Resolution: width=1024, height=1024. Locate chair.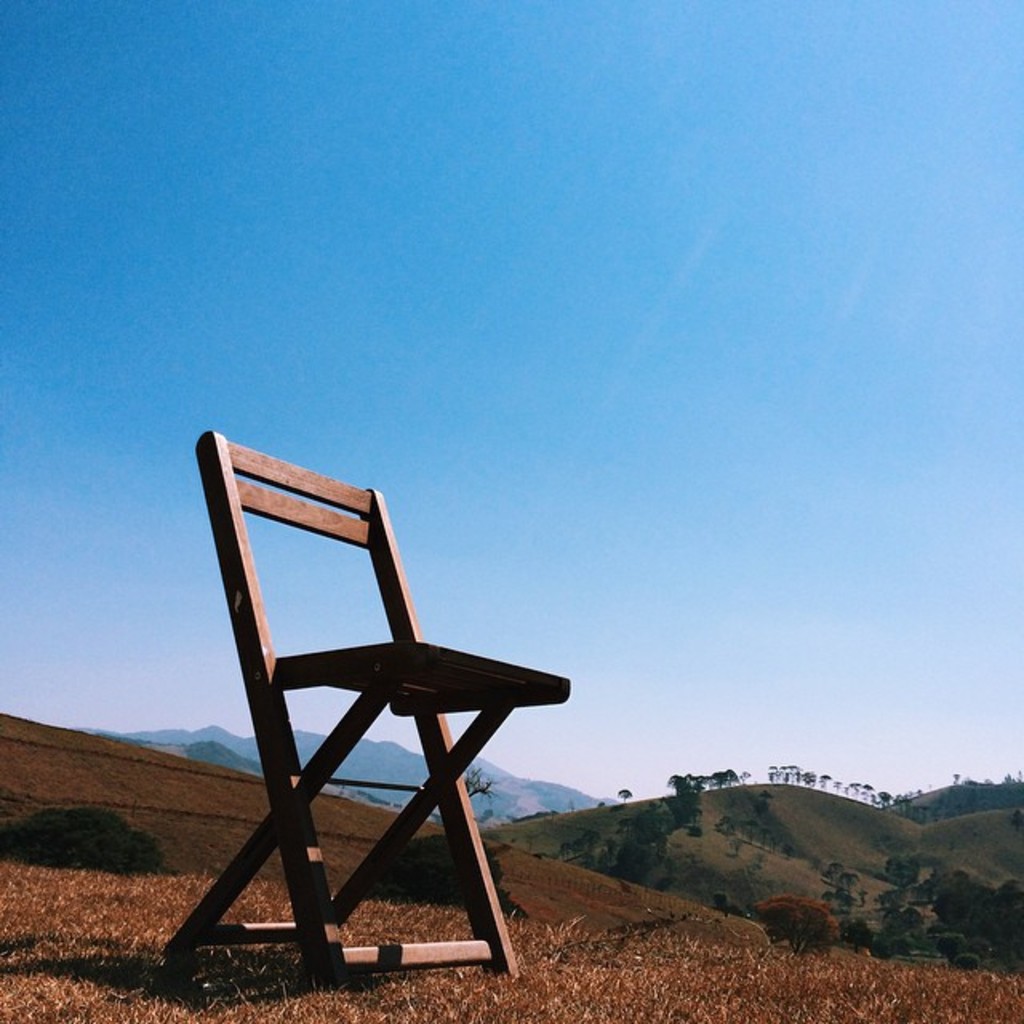
[x1=158, y1=410, x2=584, y2=994].
